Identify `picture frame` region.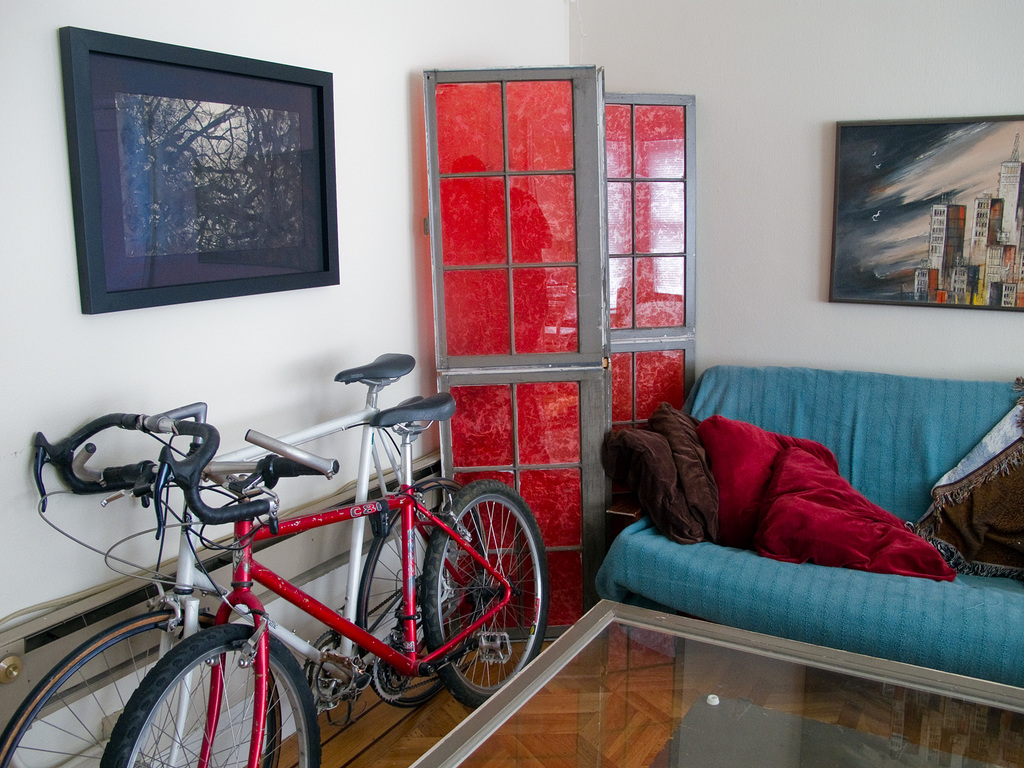
Region: [x1=46, y1=19, x2=349, y2=341].
